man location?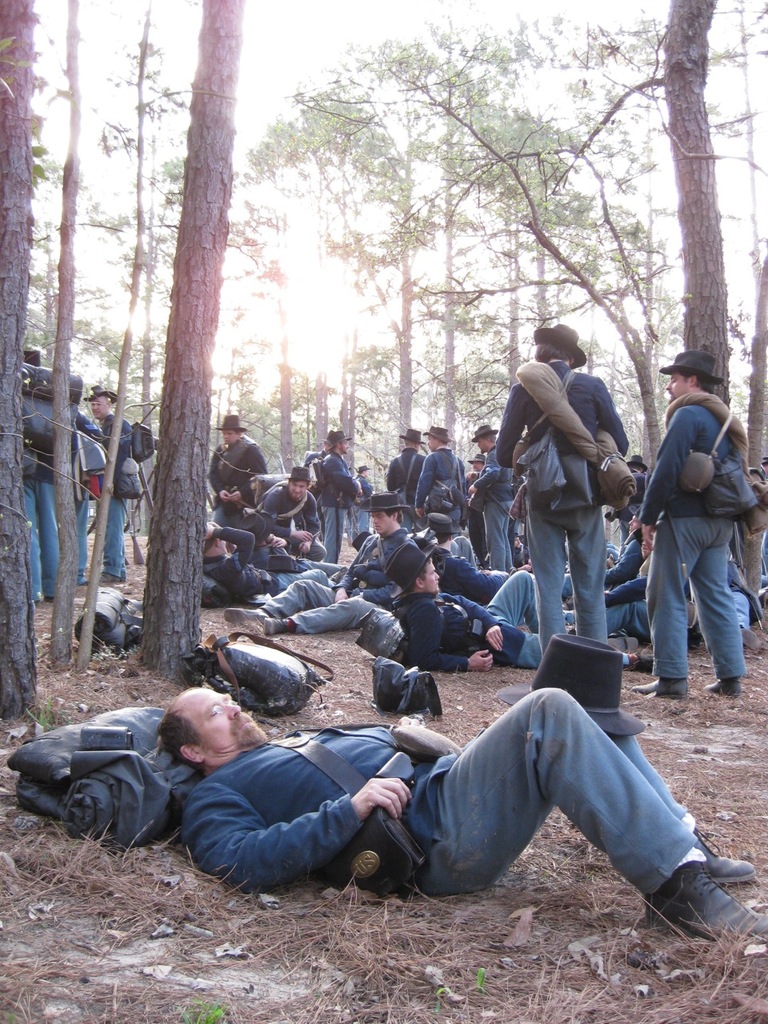
box=[210, 410, 267, 503]
